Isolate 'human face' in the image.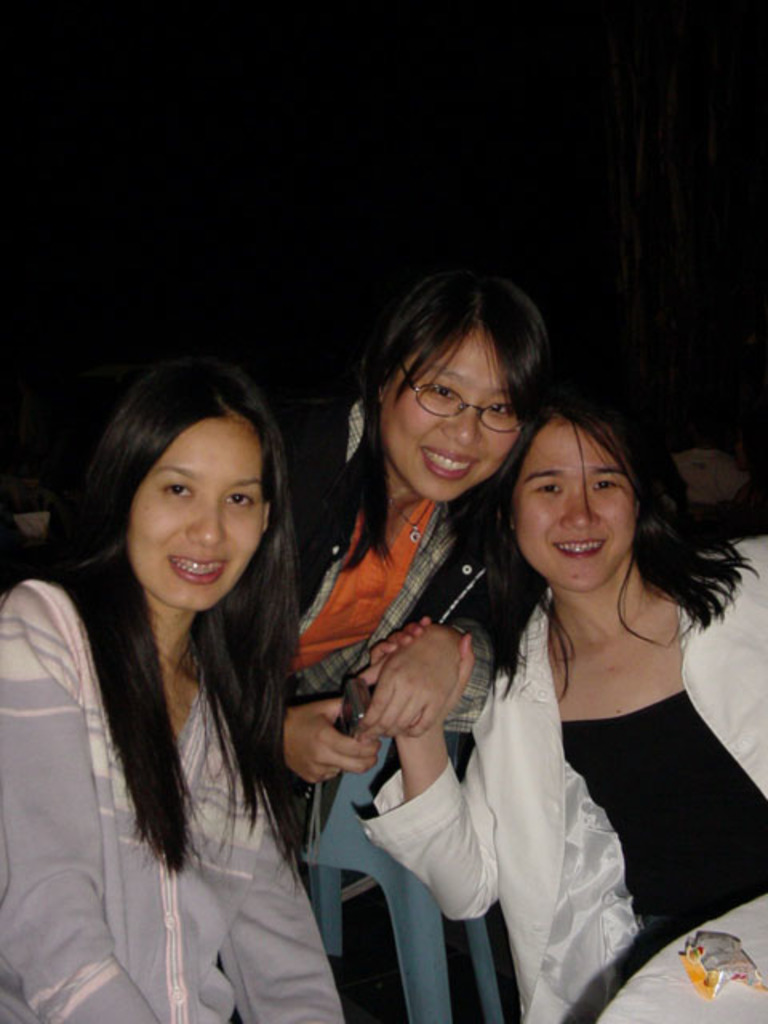
Isolated region: select_region(101, 400, 280, 608).
